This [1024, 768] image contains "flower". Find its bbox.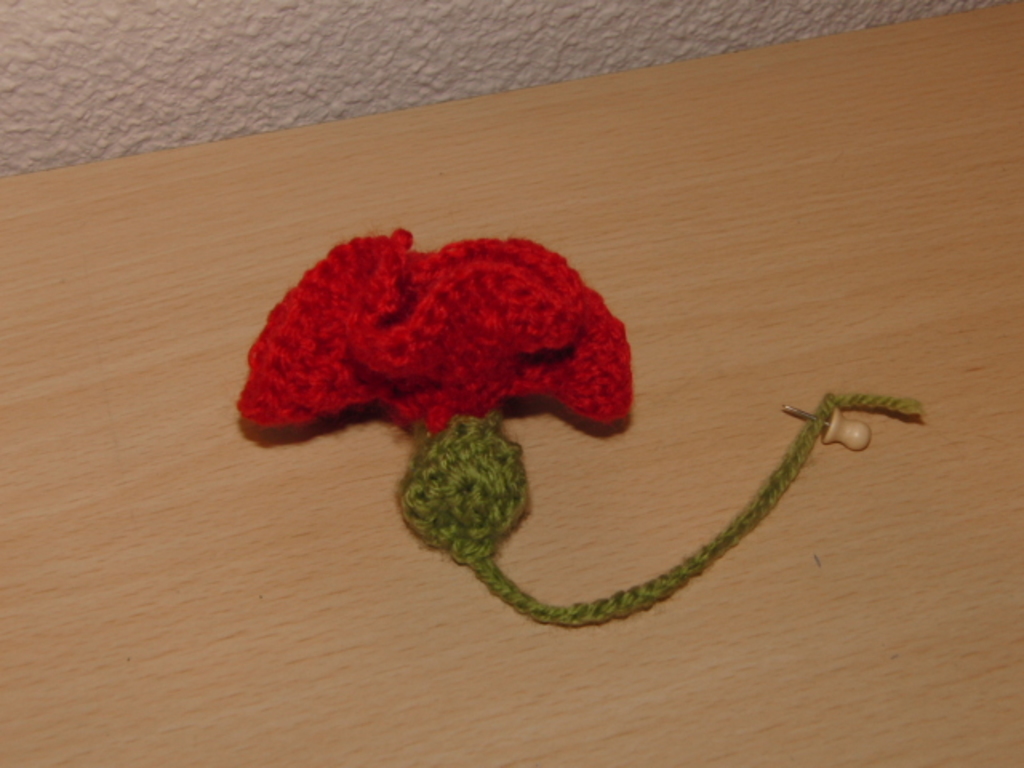
250,237,688,485.
